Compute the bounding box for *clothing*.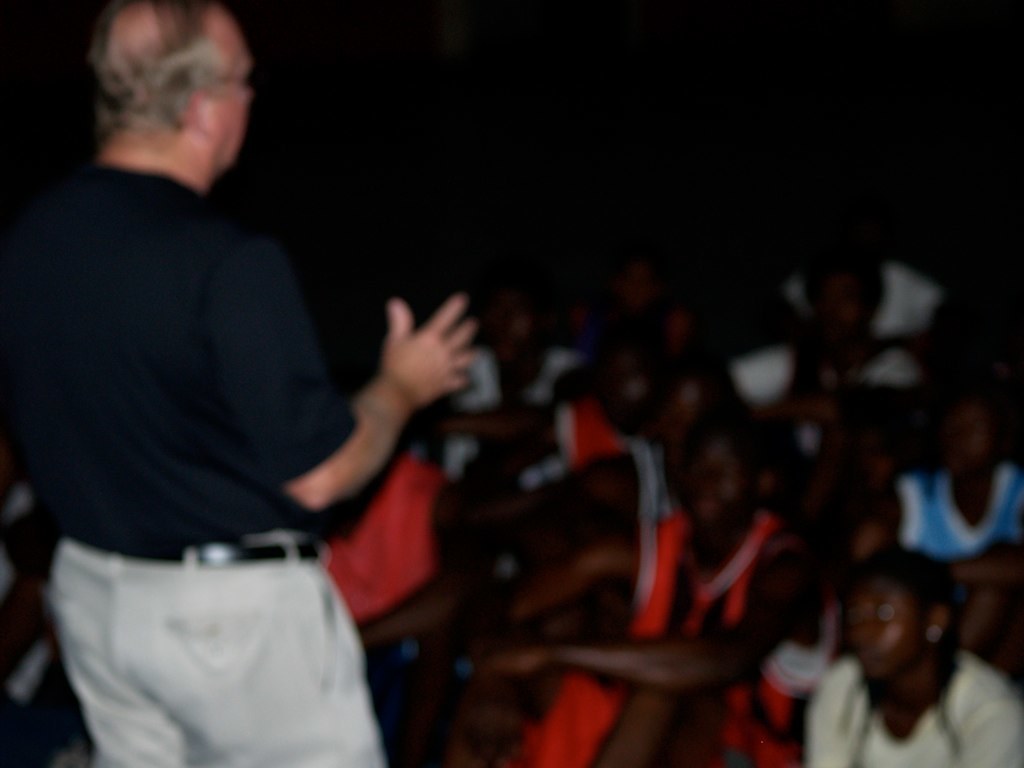
box(801, 644, 1023, 767).
